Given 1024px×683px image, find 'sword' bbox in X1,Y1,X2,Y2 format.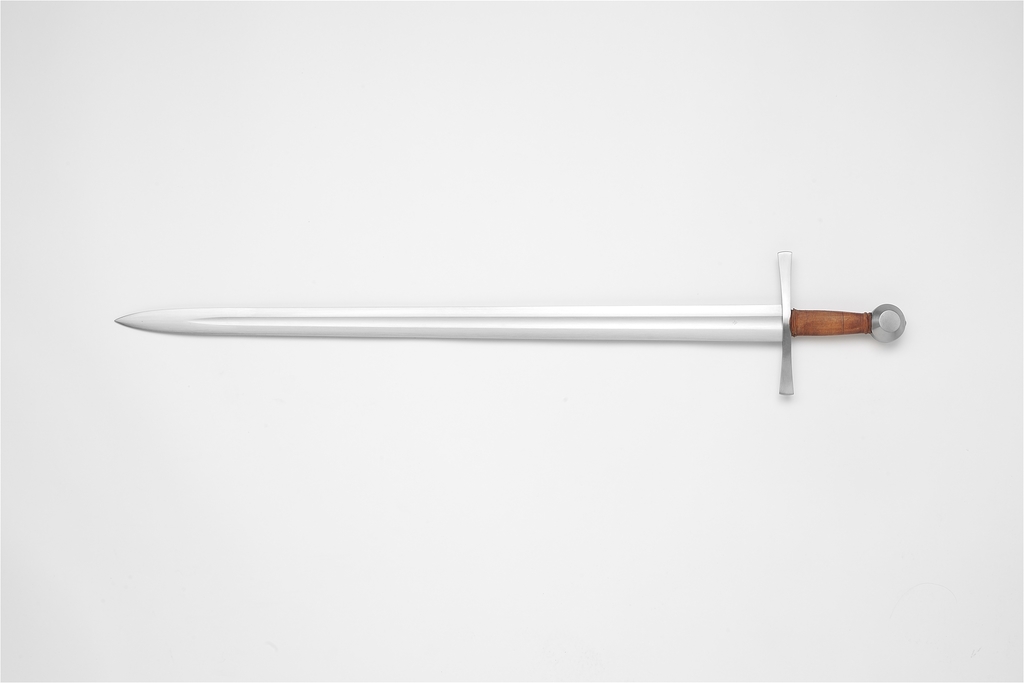
114,249,906,396.
